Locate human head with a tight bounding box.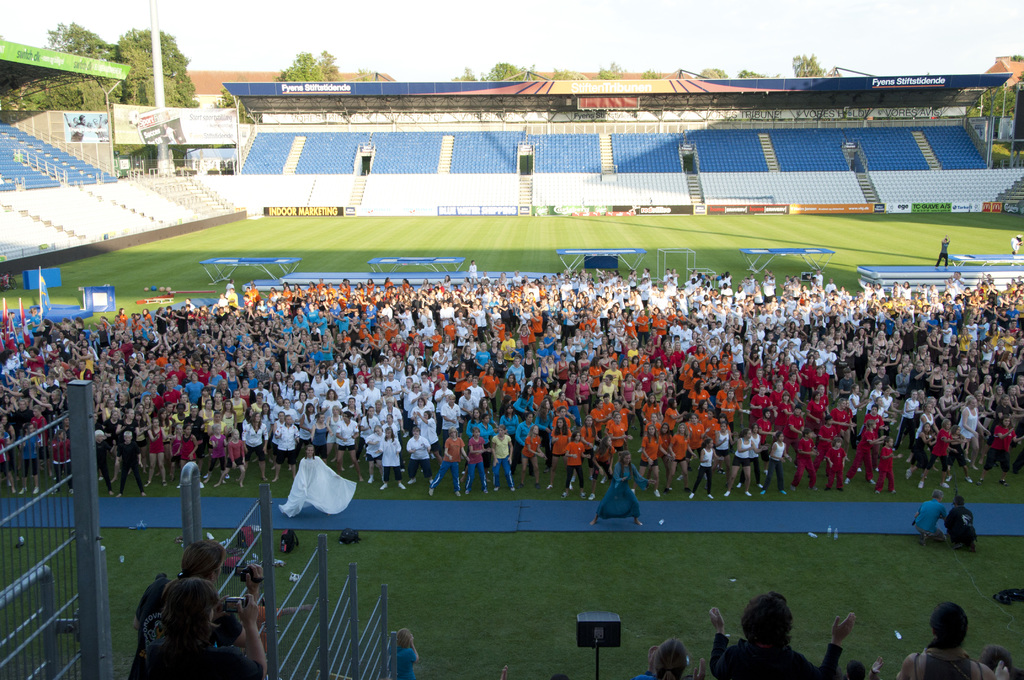
929, 602, 970, 648.
